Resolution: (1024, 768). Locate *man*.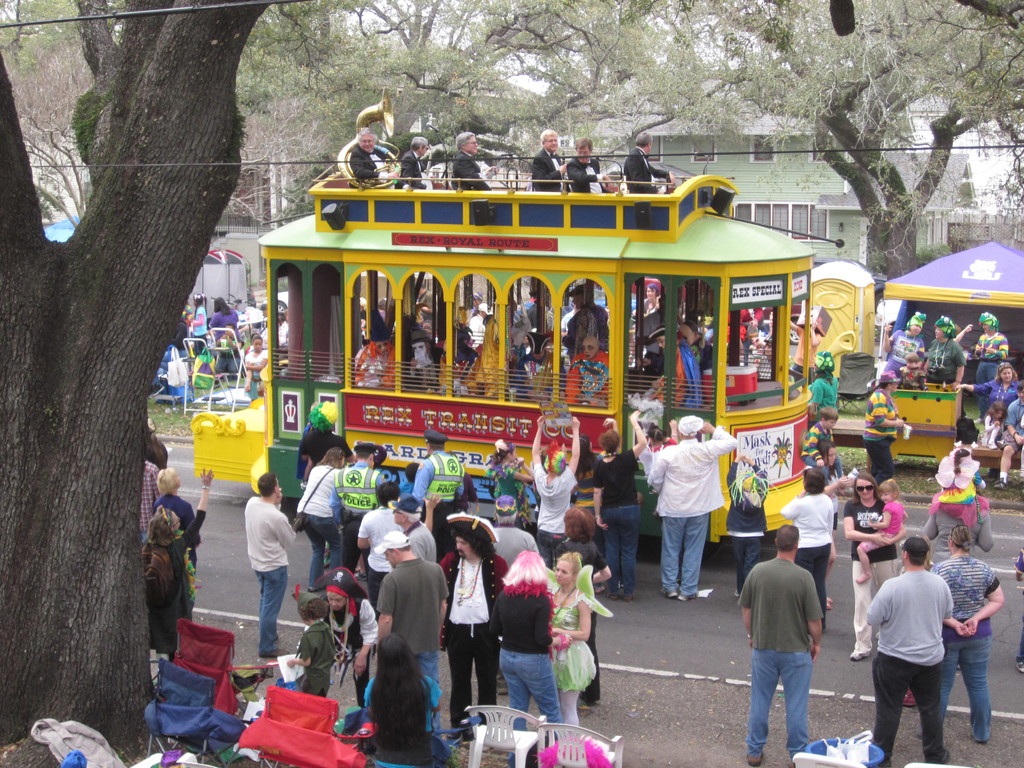
Rect(863, 536, 953, 764).
